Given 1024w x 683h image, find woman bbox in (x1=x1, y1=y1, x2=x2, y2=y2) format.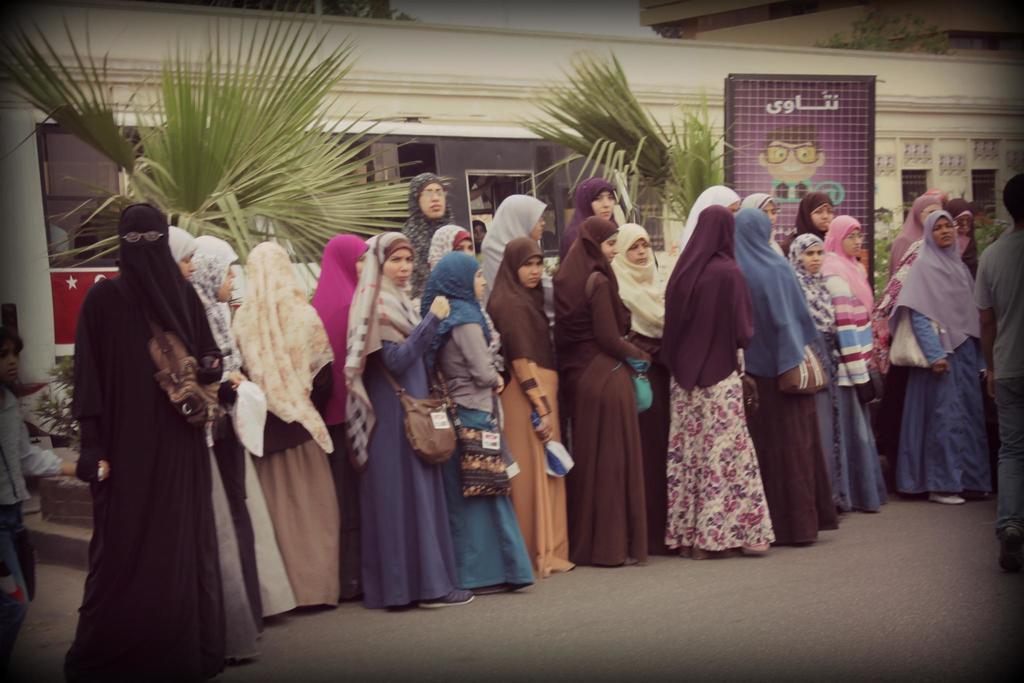
(x1=891, y1=208, x2=993, y2=509).
